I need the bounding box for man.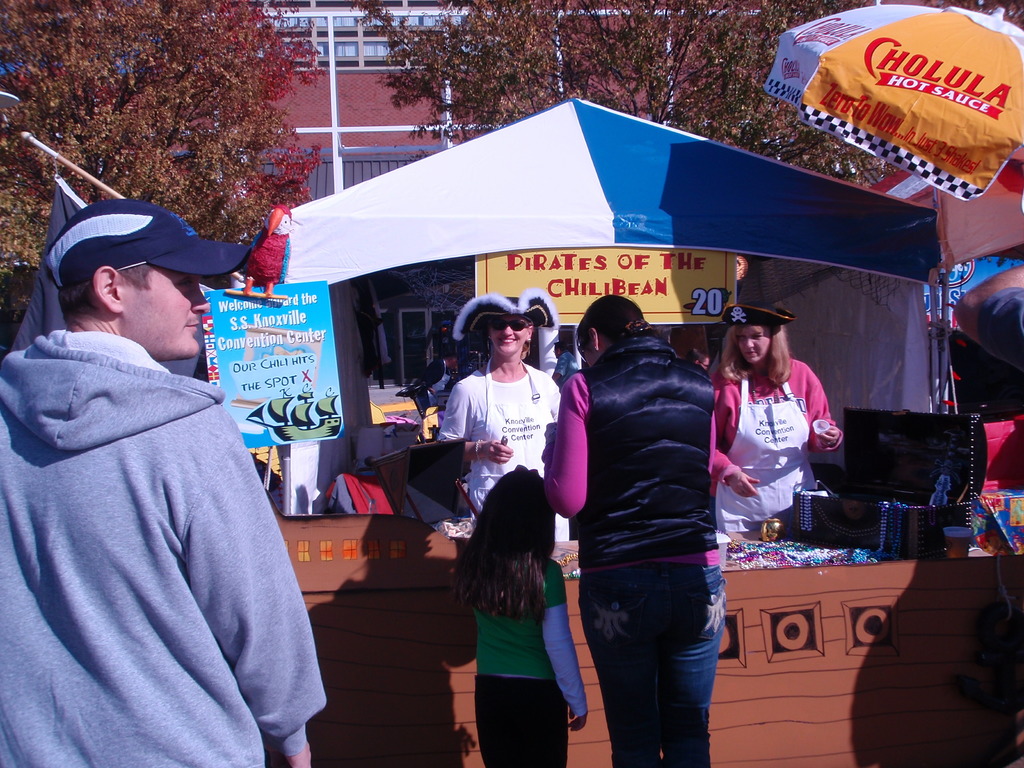
Here it is: region(19, 163, 309, 767).
